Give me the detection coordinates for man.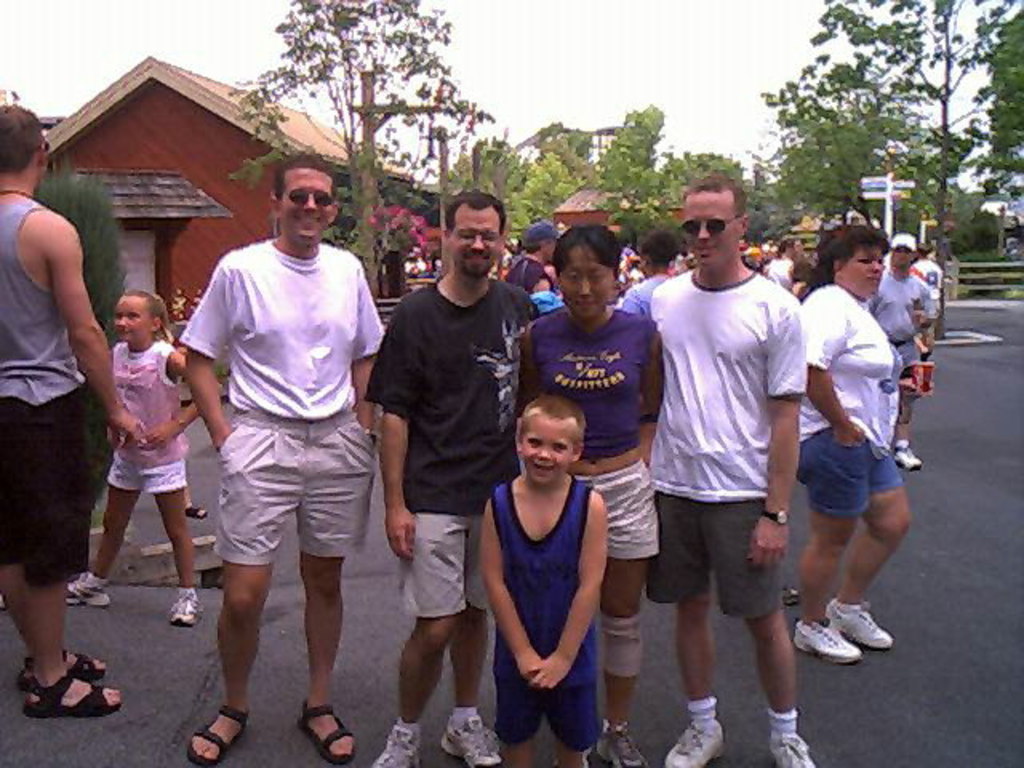
<region>0, 101, 147, 720</region>.
